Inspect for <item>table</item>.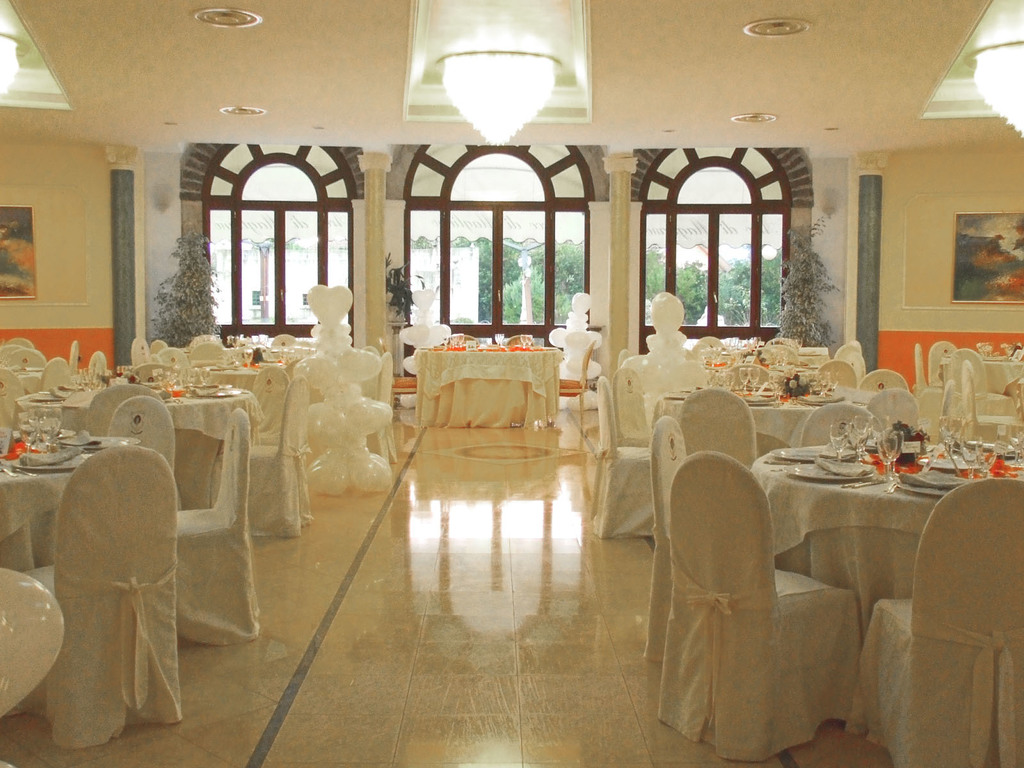
Inspection: [941,357,1023,392].
